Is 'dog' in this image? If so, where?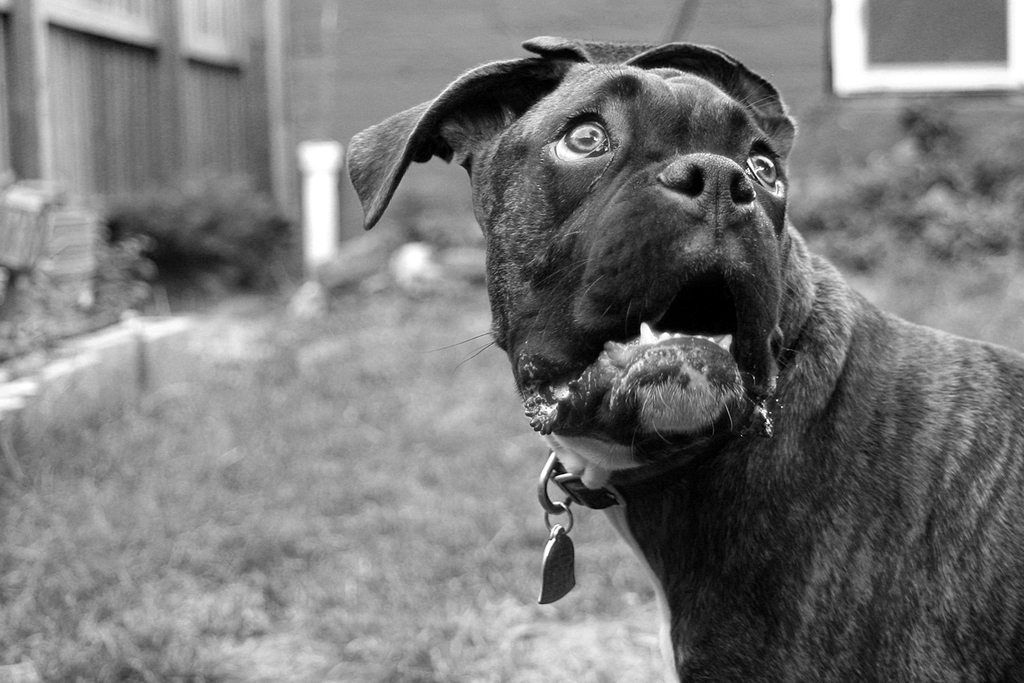
Yes, at crop(349, 31, 1023, 682).
